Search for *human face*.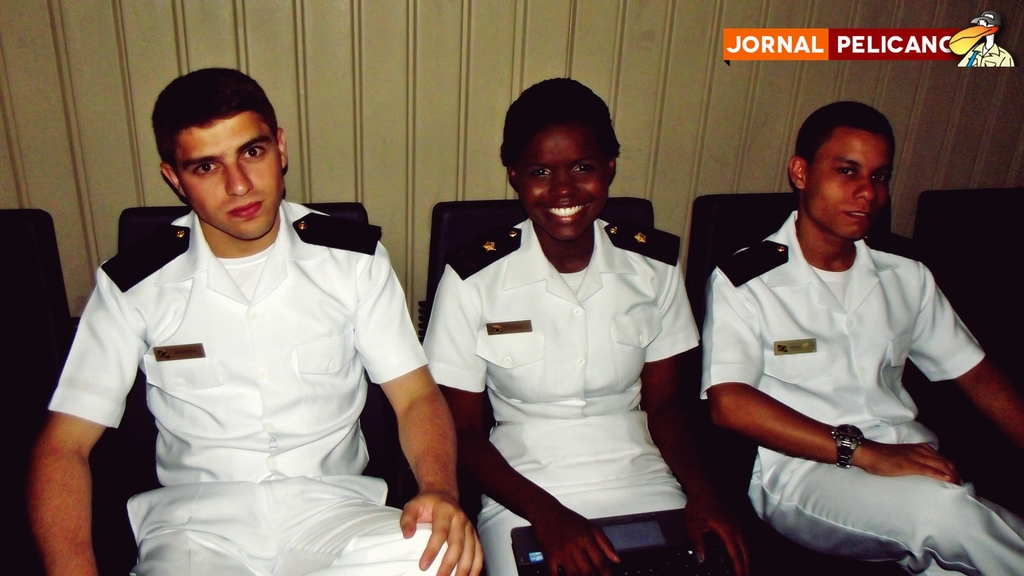
Found at 515:120:609:243.
